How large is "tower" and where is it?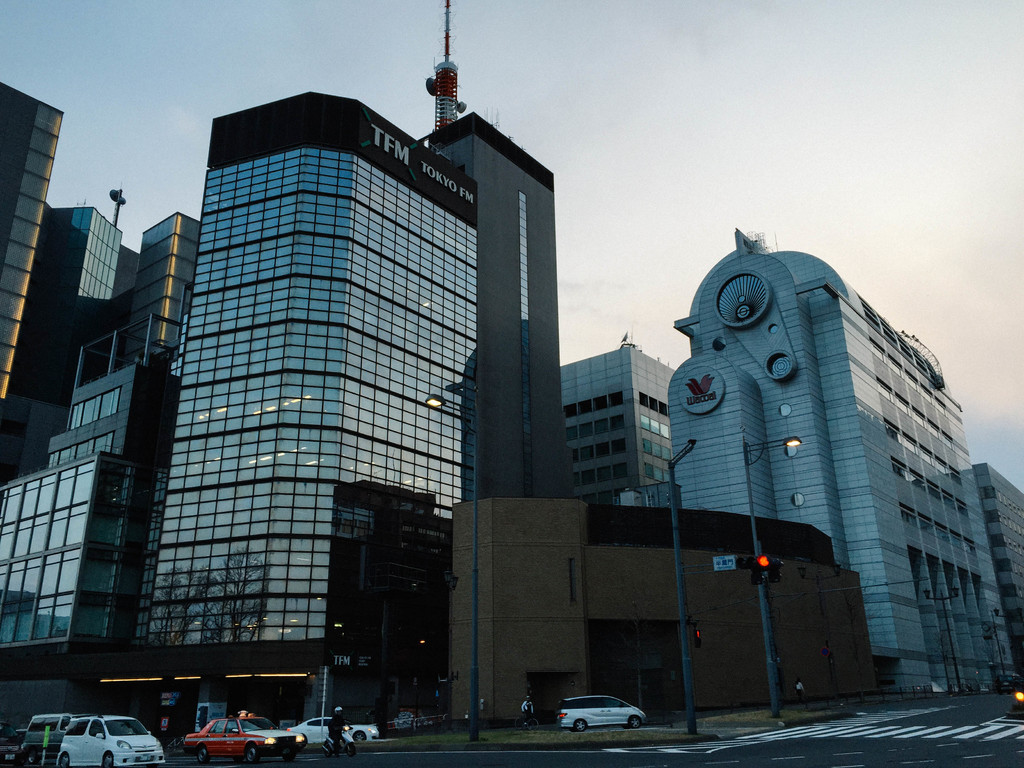
Bounding box: {"x1": 0, "y1": 83, "x2": 57, "y2": 397}.
